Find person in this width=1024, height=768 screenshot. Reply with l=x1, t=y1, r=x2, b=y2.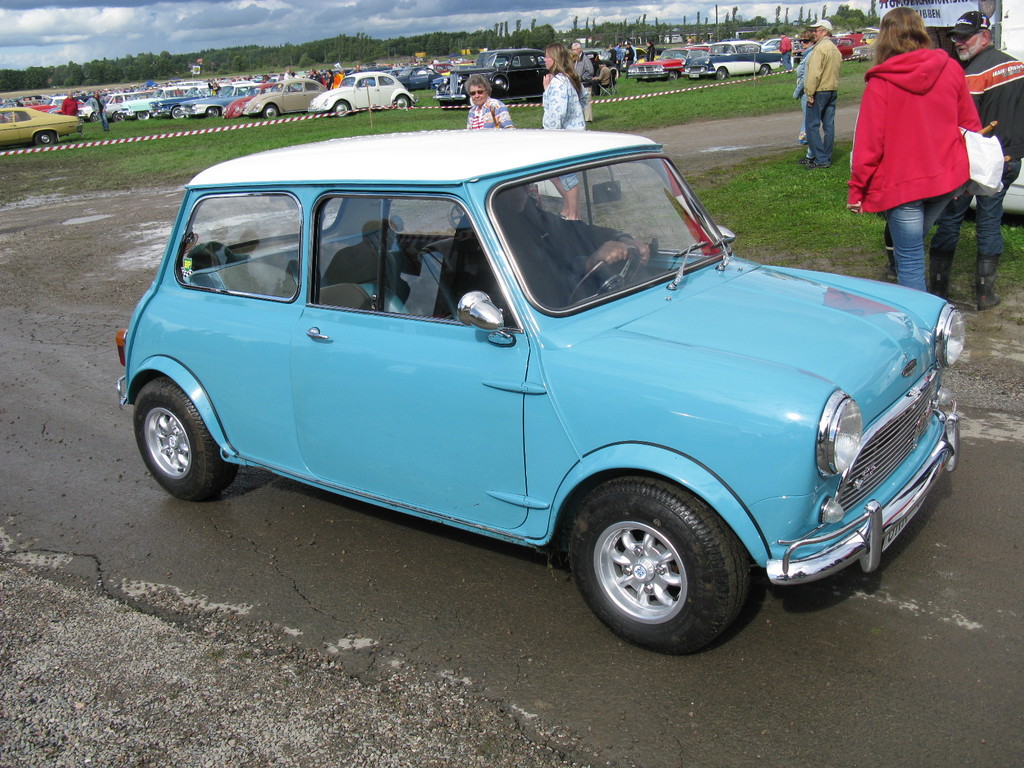
l=623, t=41, r=635, b=77.
